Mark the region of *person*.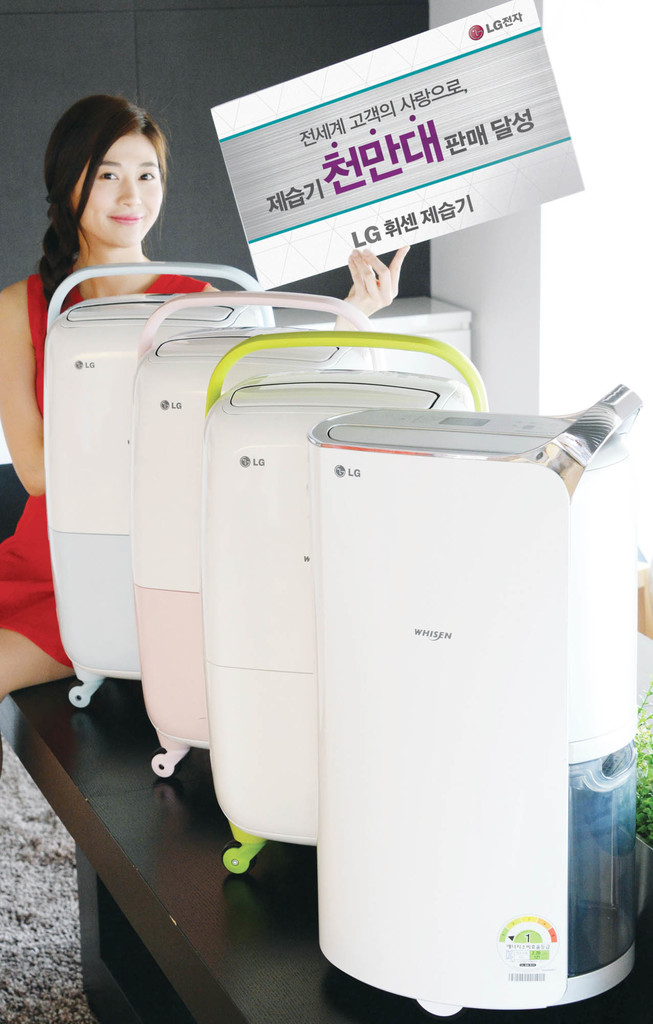
Region: crop(0, 86, 419, 685).
